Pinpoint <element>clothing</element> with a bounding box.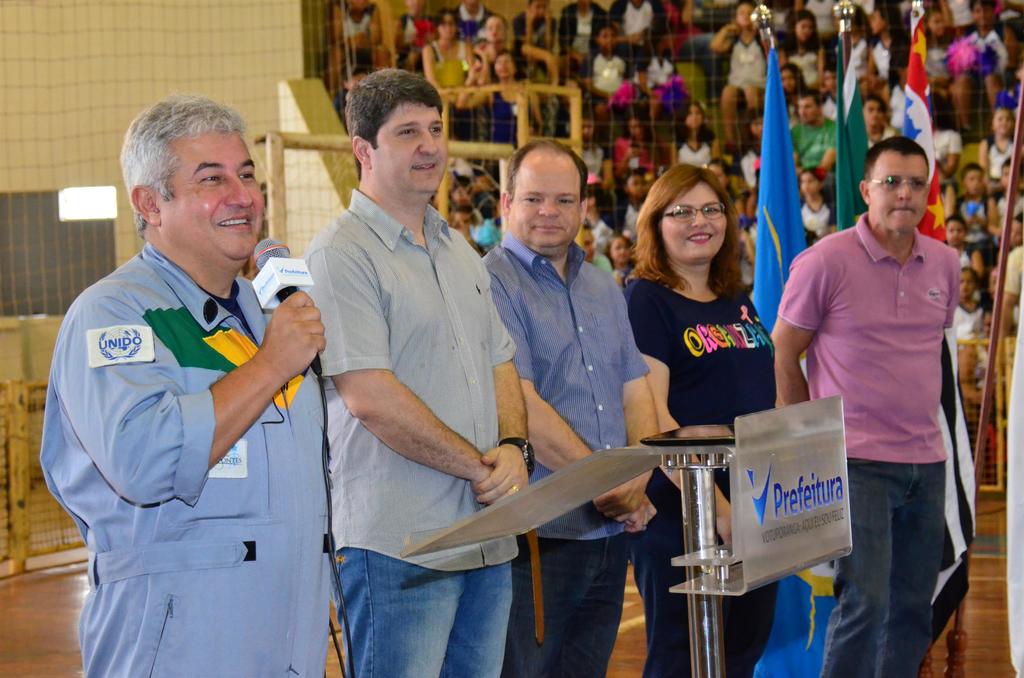
620 270 779 677.
